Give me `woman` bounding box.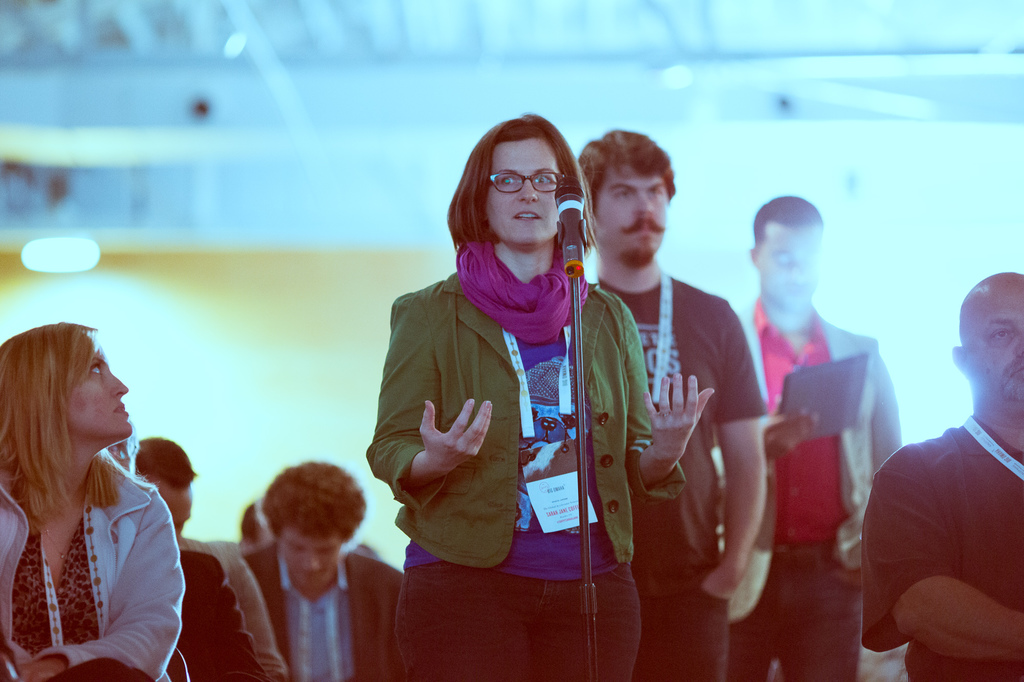
<box>365,115,717,681</box>.
